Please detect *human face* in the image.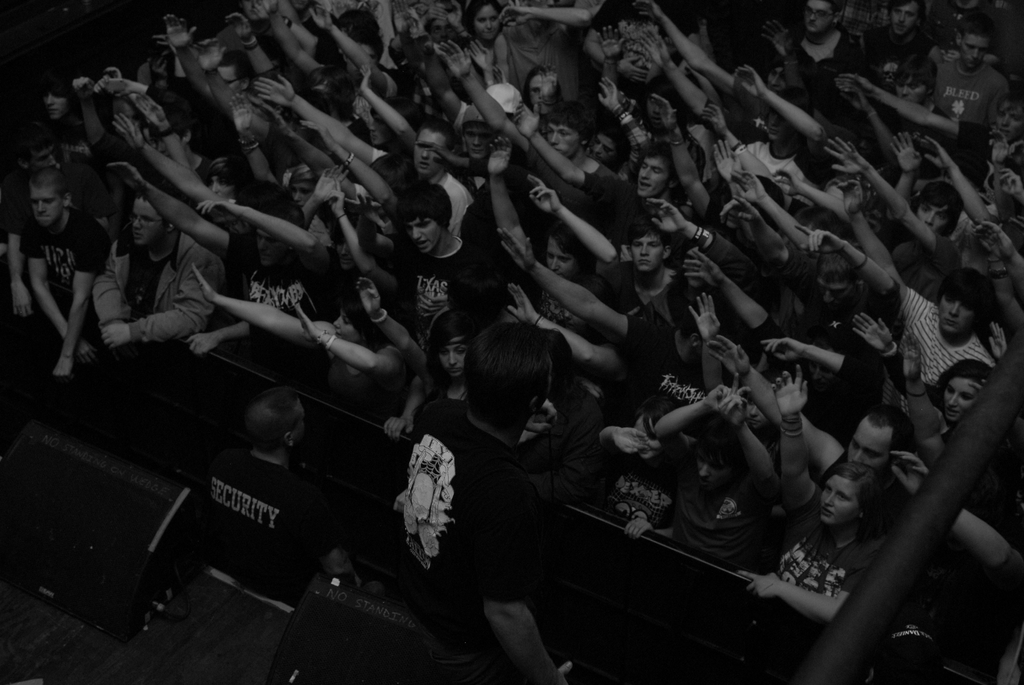
{"x1": 30, "y1": 144, "x2": 58, "y2": 165}.
